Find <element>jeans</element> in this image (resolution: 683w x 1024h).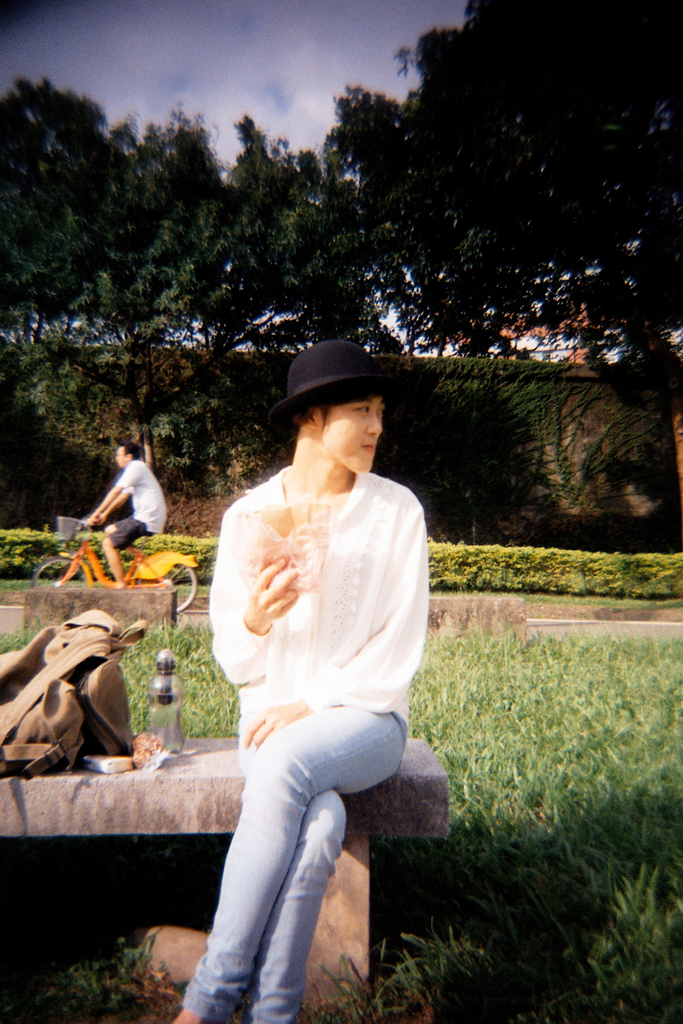
186:699:409:1007.
